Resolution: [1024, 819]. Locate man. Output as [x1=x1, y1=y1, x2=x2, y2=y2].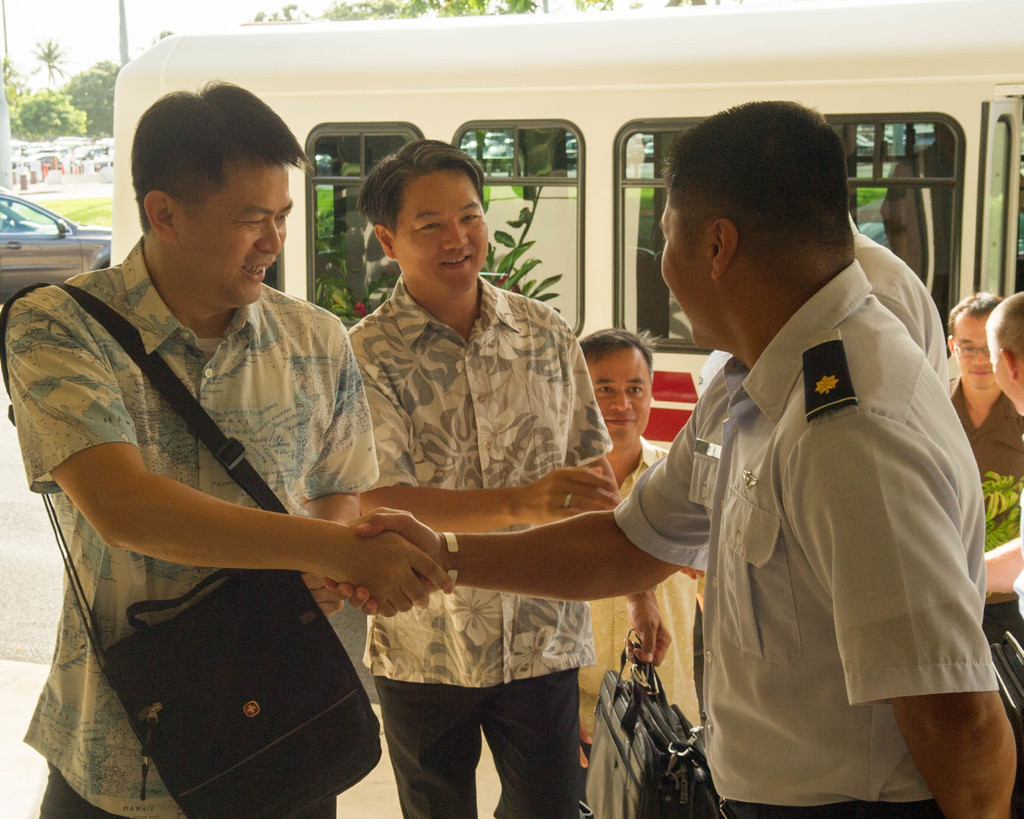
[x1=948, y1=291, x2=1023, y2=646].
